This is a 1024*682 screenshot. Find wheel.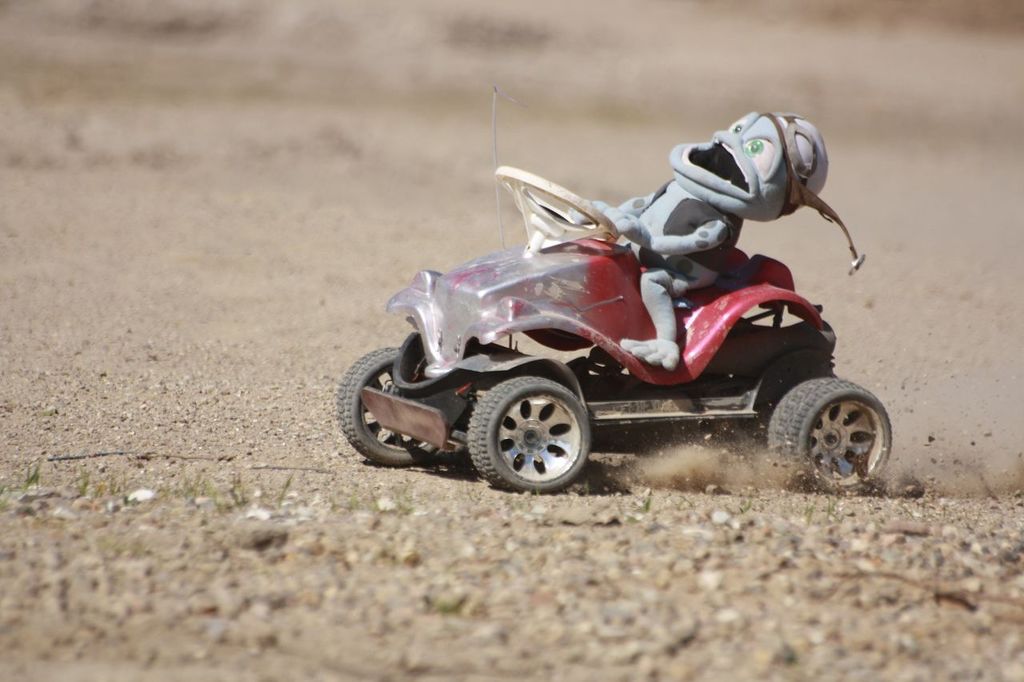
Bounding box: bbox=(336, 341, 436, 473).
